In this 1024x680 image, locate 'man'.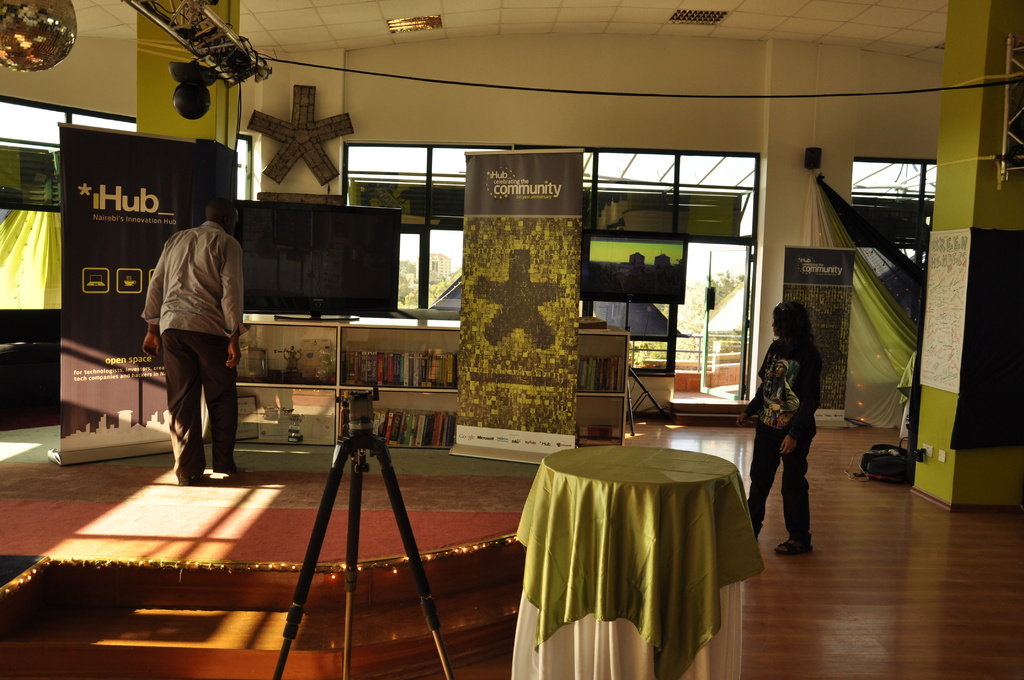
Bounding box: bbox=(133, 187, 250, 501).
